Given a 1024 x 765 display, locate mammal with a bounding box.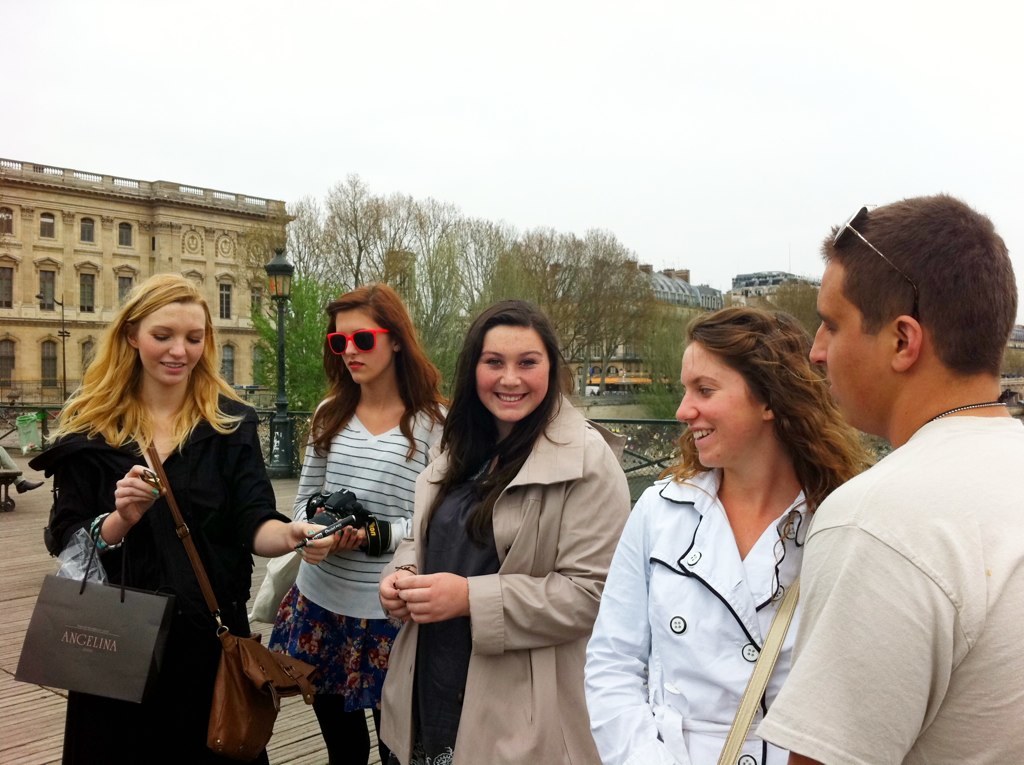
Located: (x1=379, y1=295, x2=630, y2=764).
